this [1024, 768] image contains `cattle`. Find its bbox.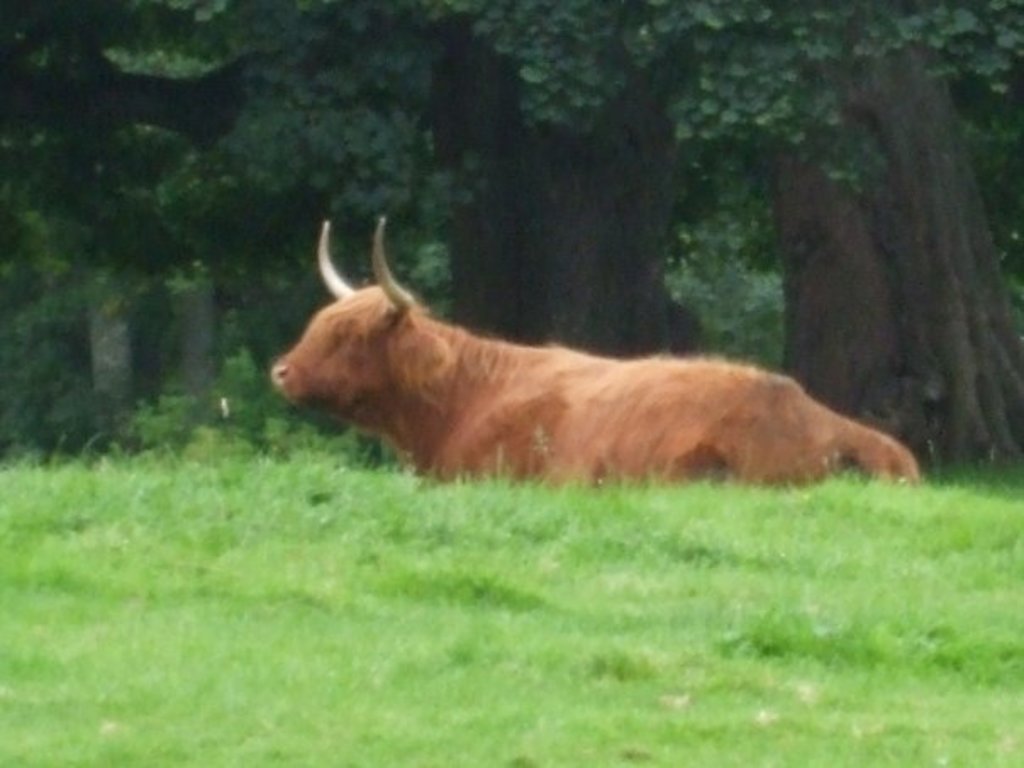
select_region(266, 210, 922, 493).
